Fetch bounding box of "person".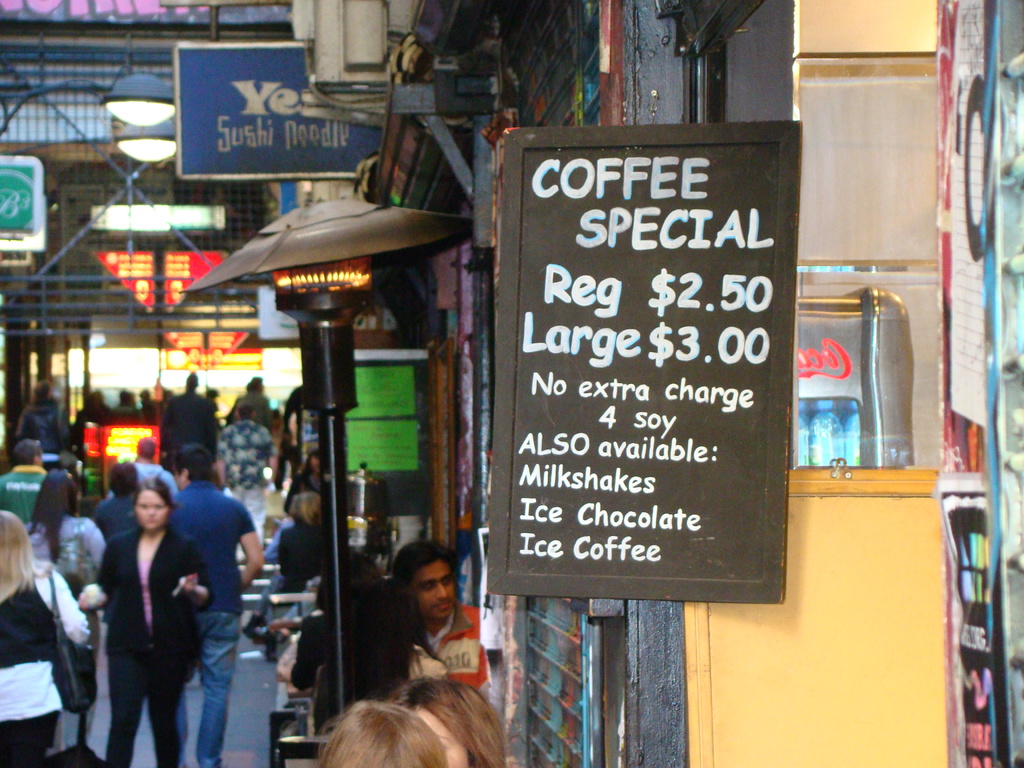
Bbox: region(17, 378, 71, 467).
